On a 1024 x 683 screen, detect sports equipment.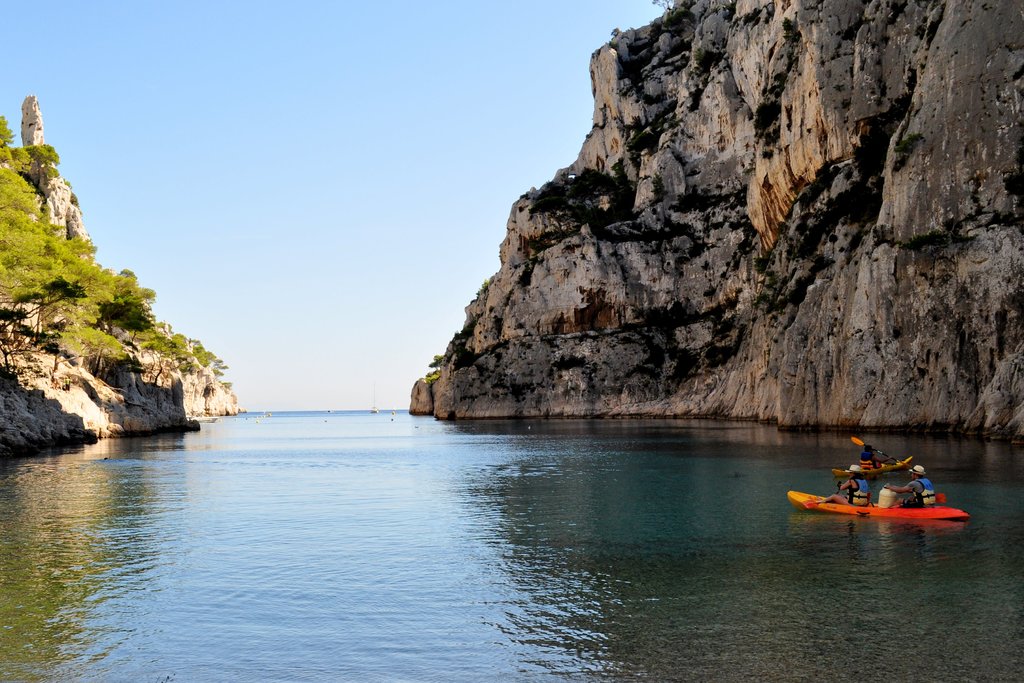
l=787, t=491, r=964, b=516.
